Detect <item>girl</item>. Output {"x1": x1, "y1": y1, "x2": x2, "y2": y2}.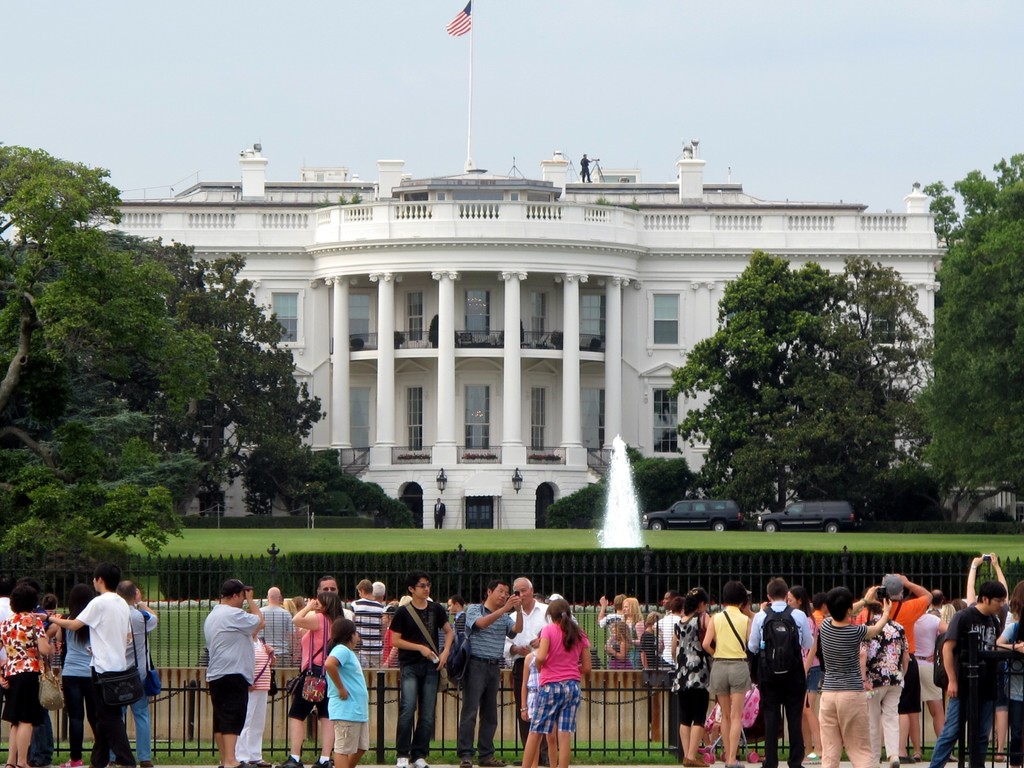
{"x1": 700, "y1": 582, "x2": 758, "y2": 763}.
